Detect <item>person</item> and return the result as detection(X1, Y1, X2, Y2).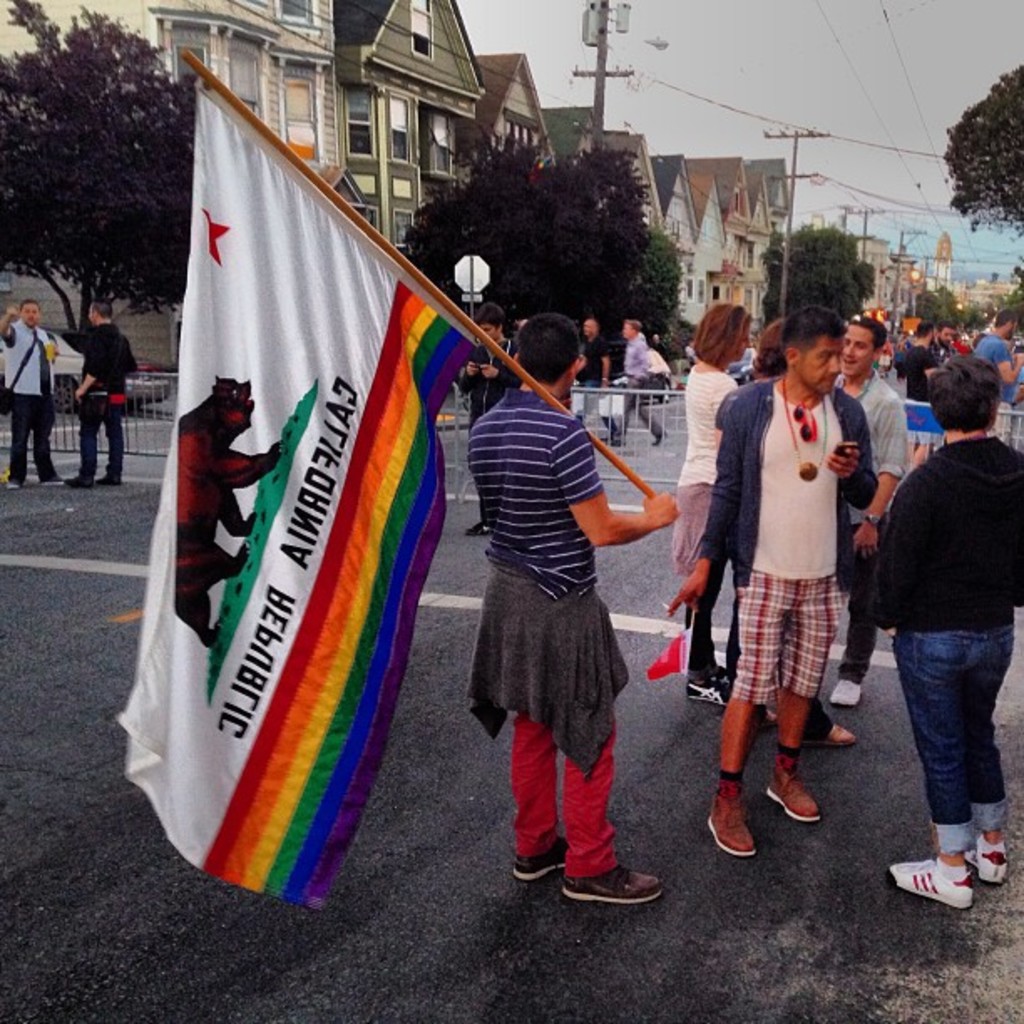
detection(0, 296, 64, 499).
